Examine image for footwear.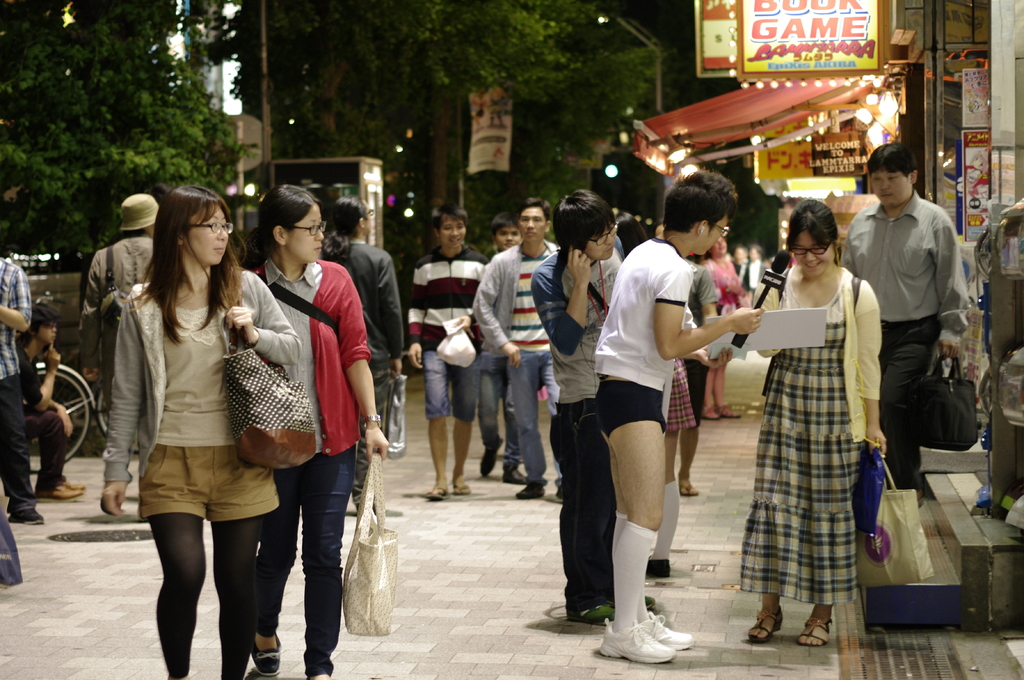
Examination result: x1=564 y1=599 x2=616 y2=627.
